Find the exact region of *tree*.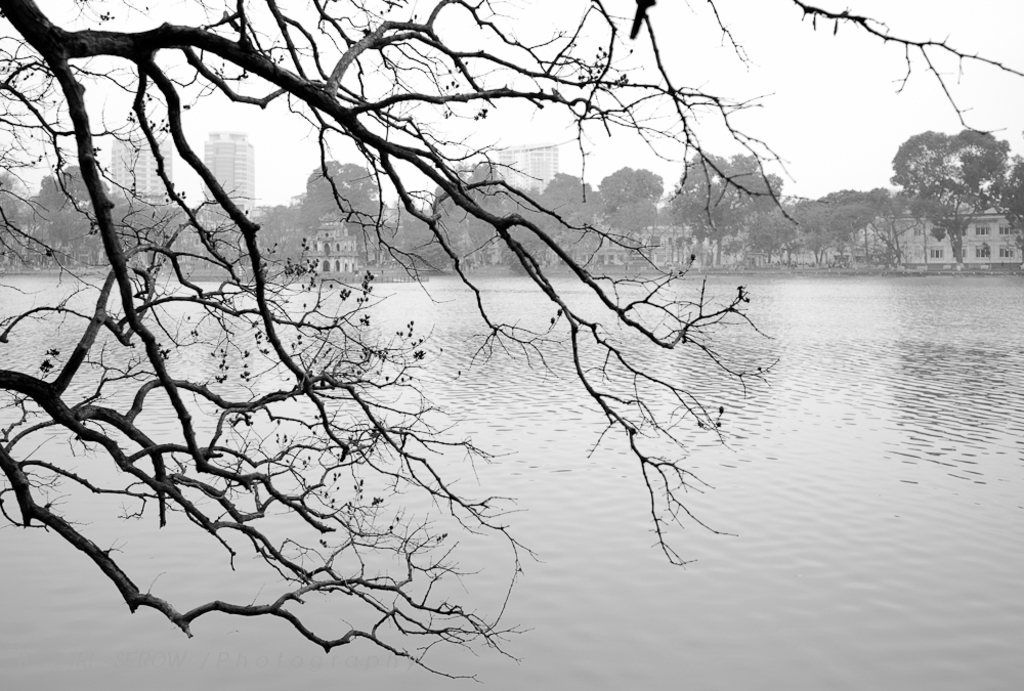
Exact region: <region>749, 180, 923, 270</region>.
